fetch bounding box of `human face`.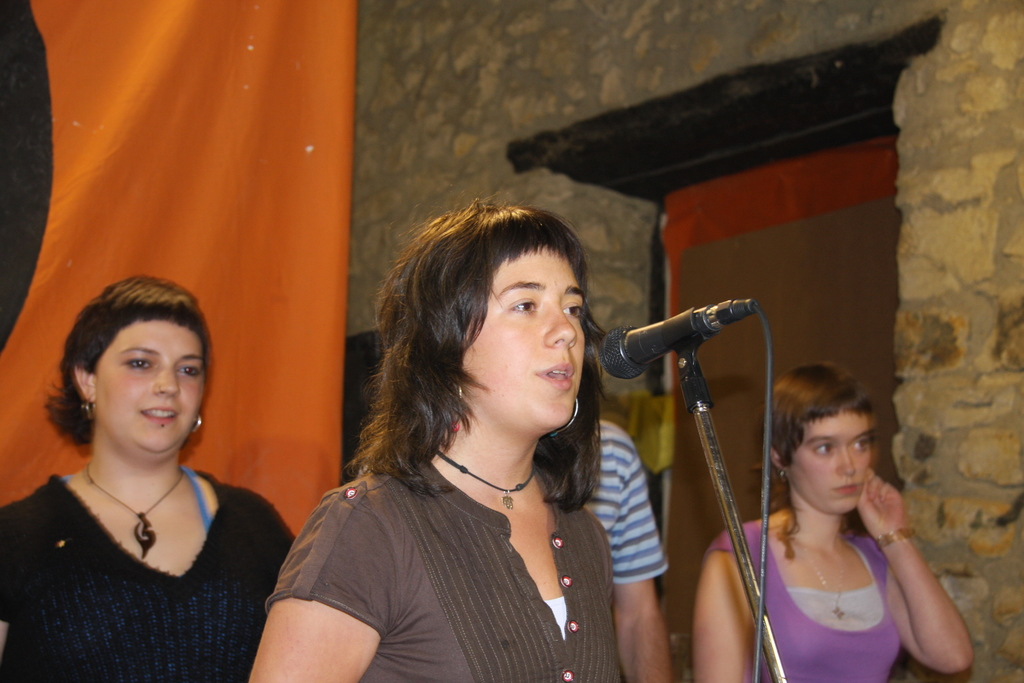
Bbox: locate(790, 413, 876, 520).
